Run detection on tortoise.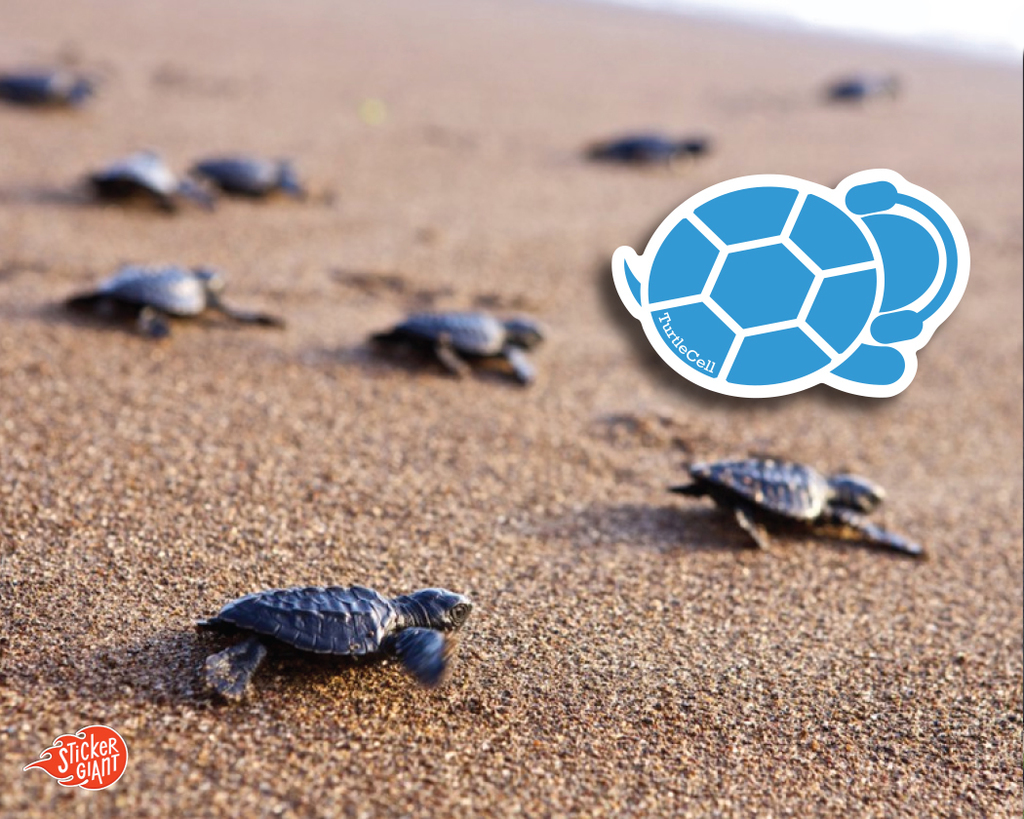
Result: (664, 464, 928, 560).
